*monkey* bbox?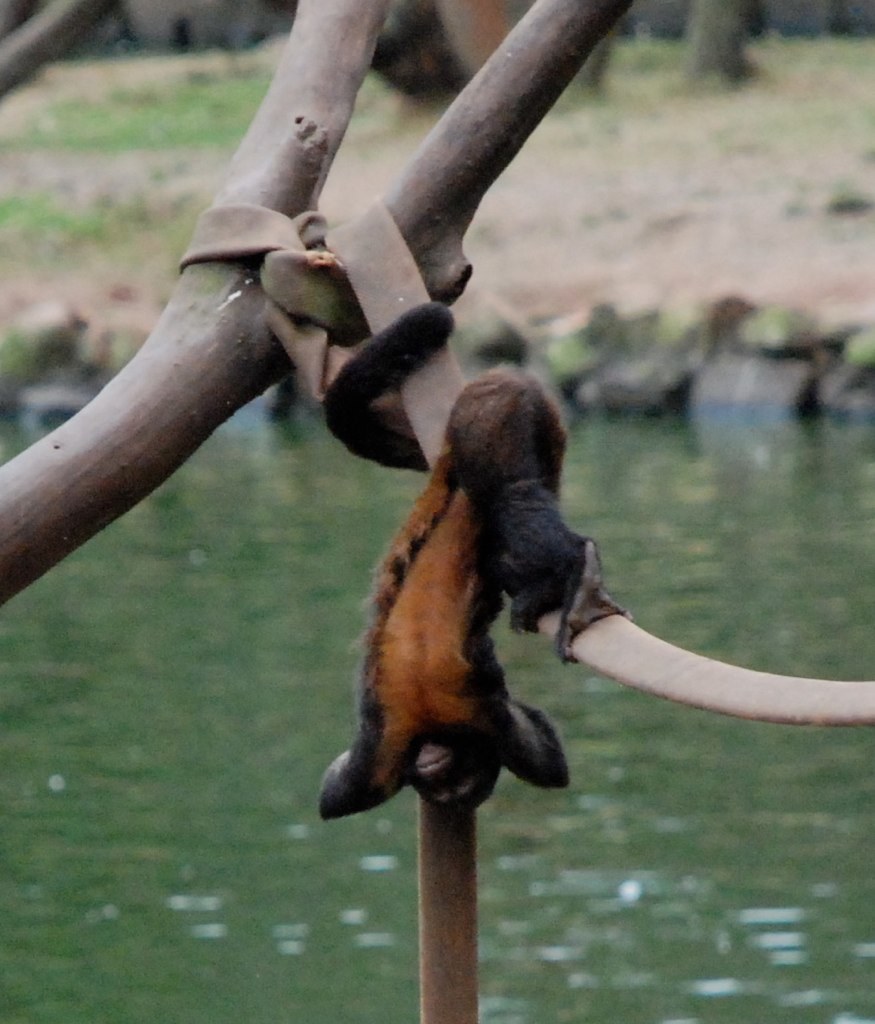
{"x1": 318, "y1": 296, "x2": 629, "y2": 816}
